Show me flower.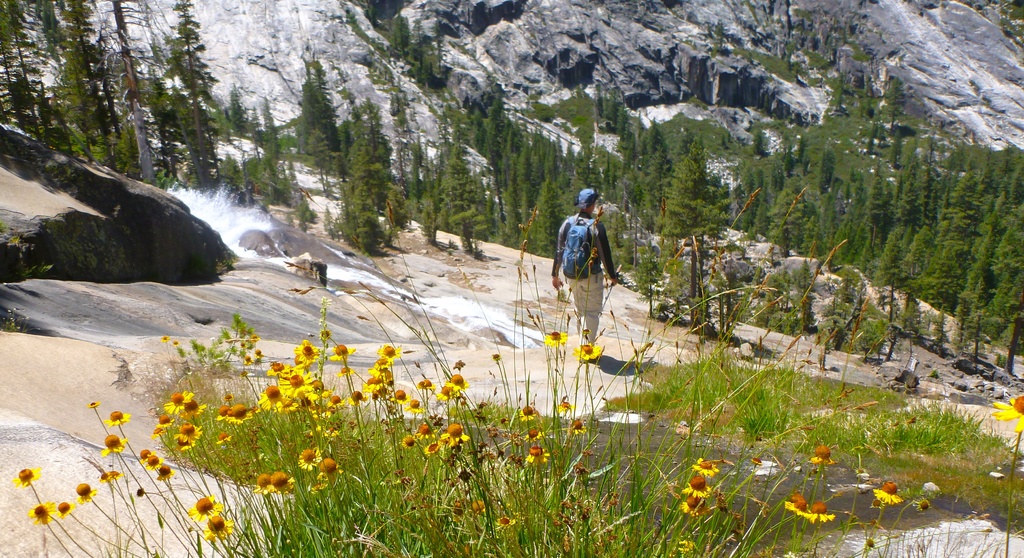
flower is here: 318,458,343,480.
